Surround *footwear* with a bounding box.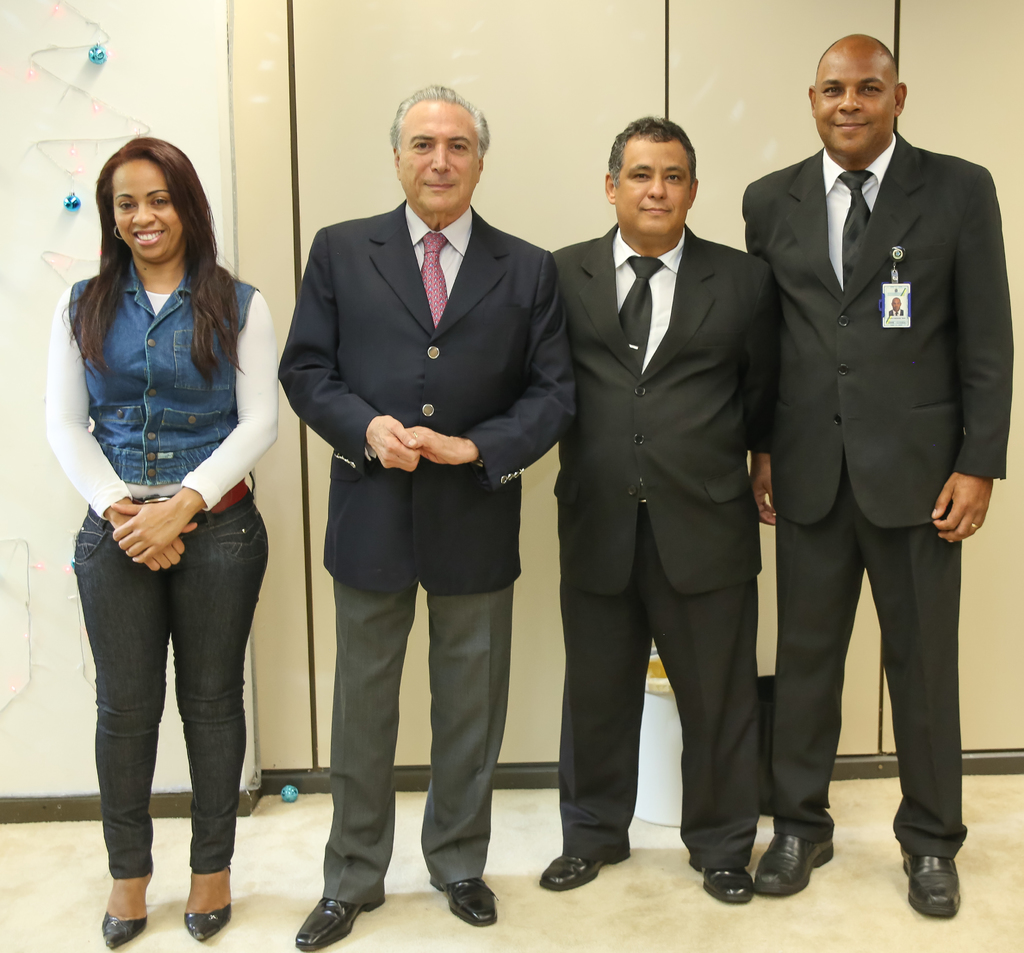
locate(294, 892, 383, 952).
